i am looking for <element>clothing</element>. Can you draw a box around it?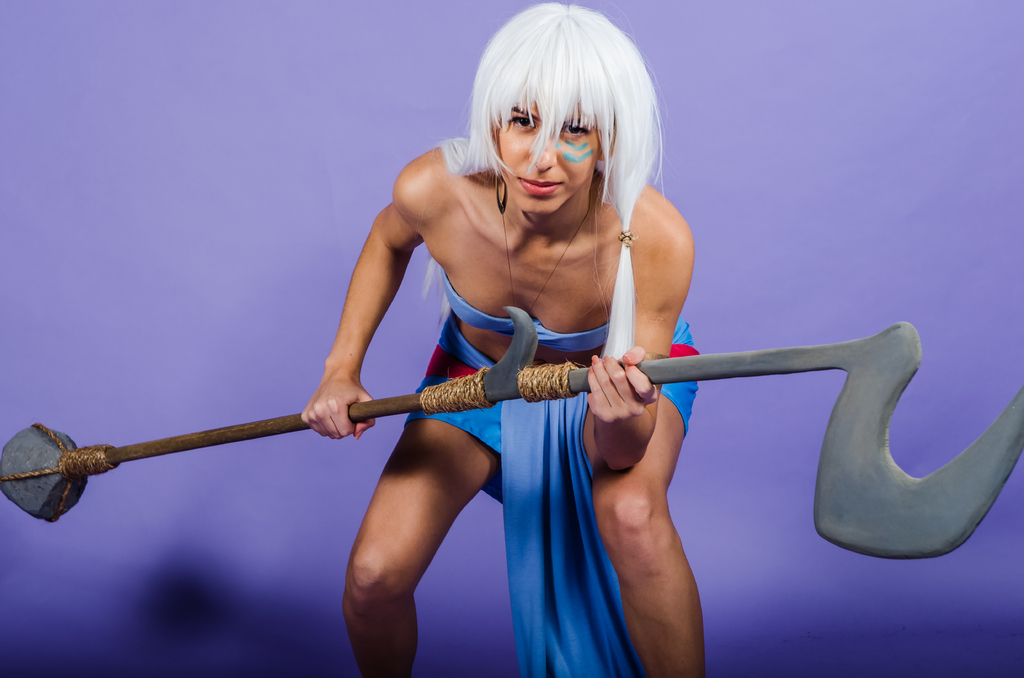
Sure, the bounding box is Rect(404, 269, 697, 677).
